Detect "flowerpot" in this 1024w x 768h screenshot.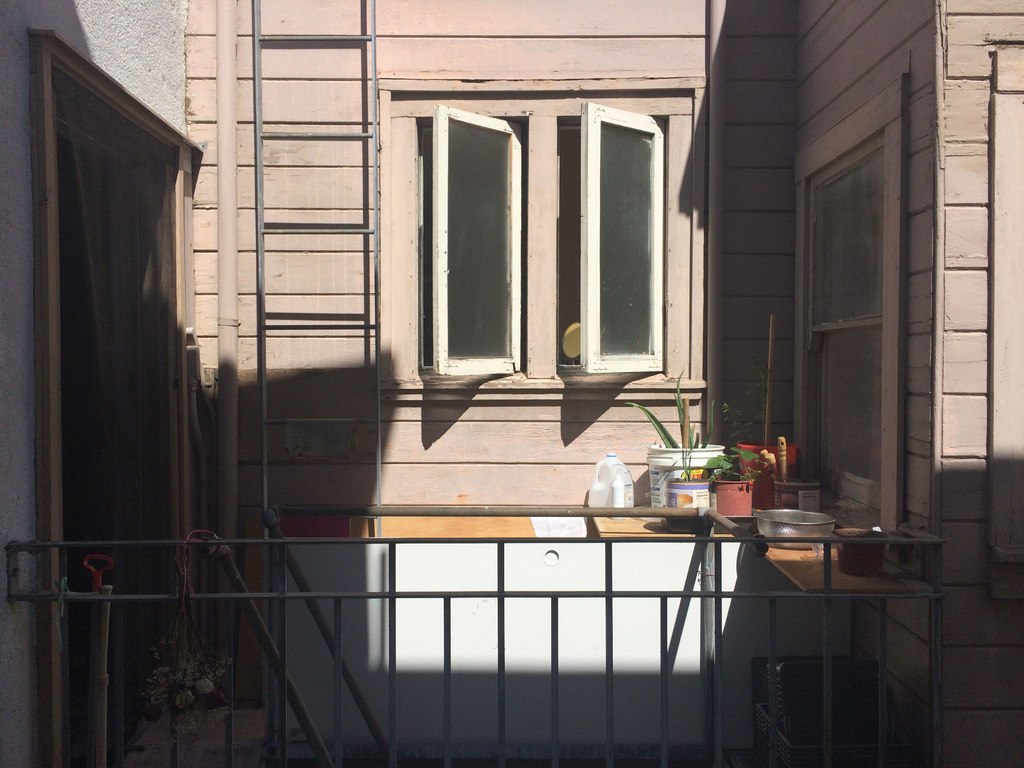
Detection: <box>712,478,753,518</box>.
